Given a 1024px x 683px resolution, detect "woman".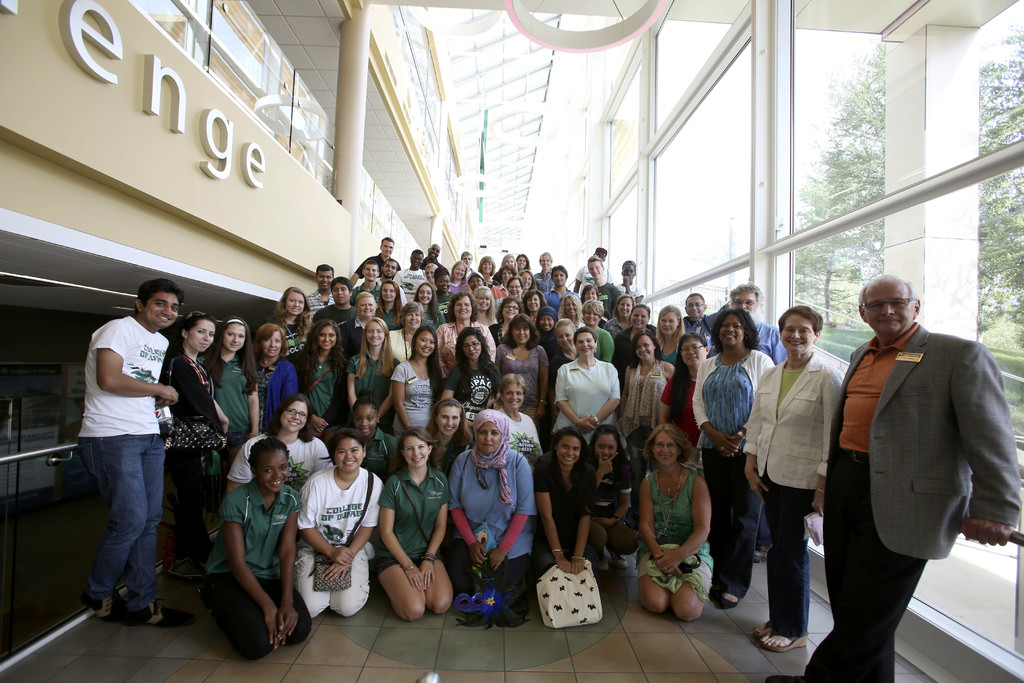
{"x1": 168, "y1": 307, "x2": 228, "y2": 618}.
